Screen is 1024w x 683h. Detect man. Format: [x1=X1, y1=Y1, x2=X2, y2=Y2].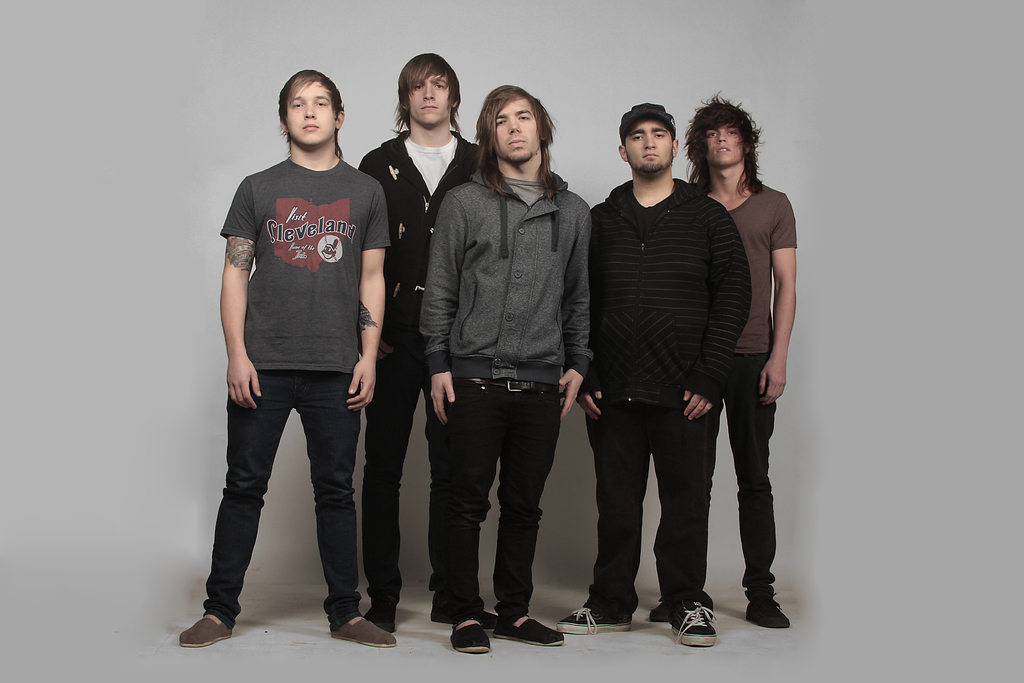
[x1=417, y1=84, x2=595, y2=659].
